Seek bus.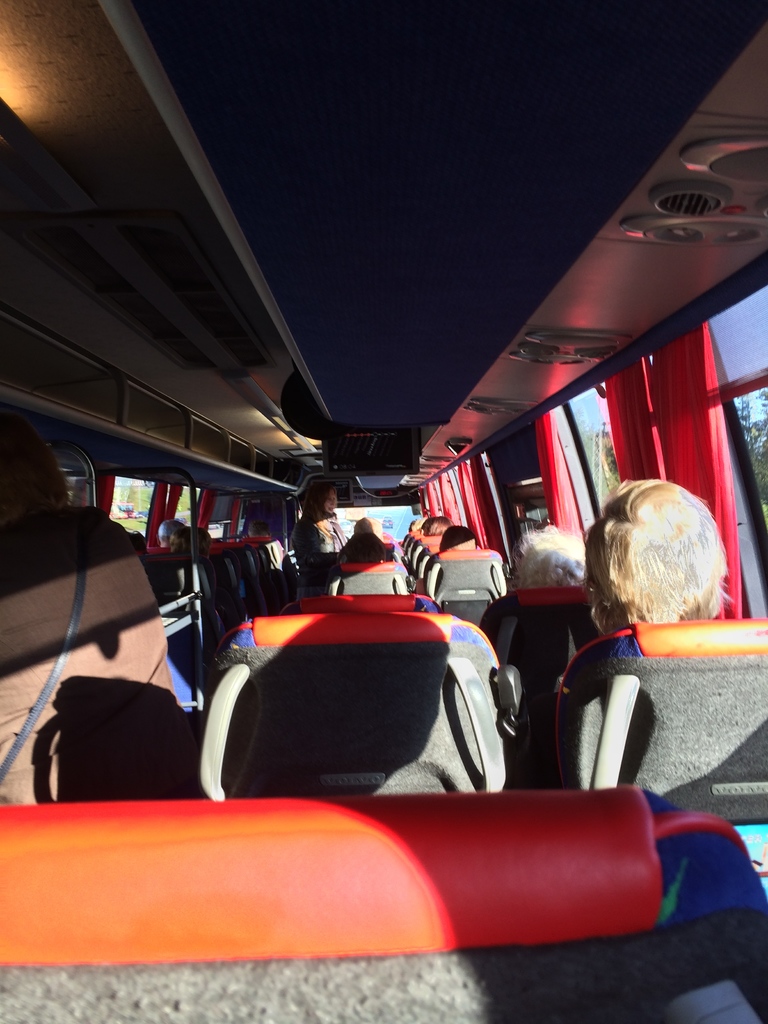
BBox(0, 0, 767, 1020).
